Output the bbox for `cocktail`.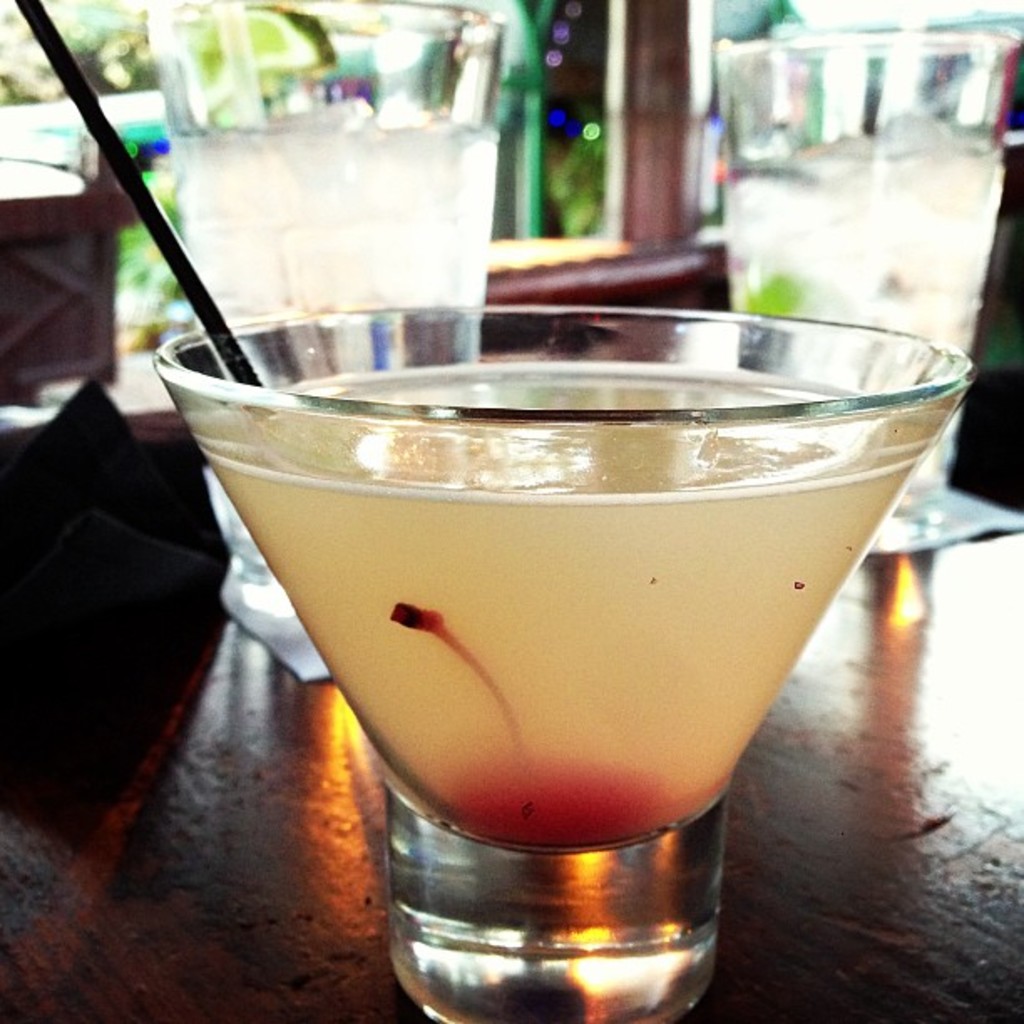
[151, 305, 980, 1022].
